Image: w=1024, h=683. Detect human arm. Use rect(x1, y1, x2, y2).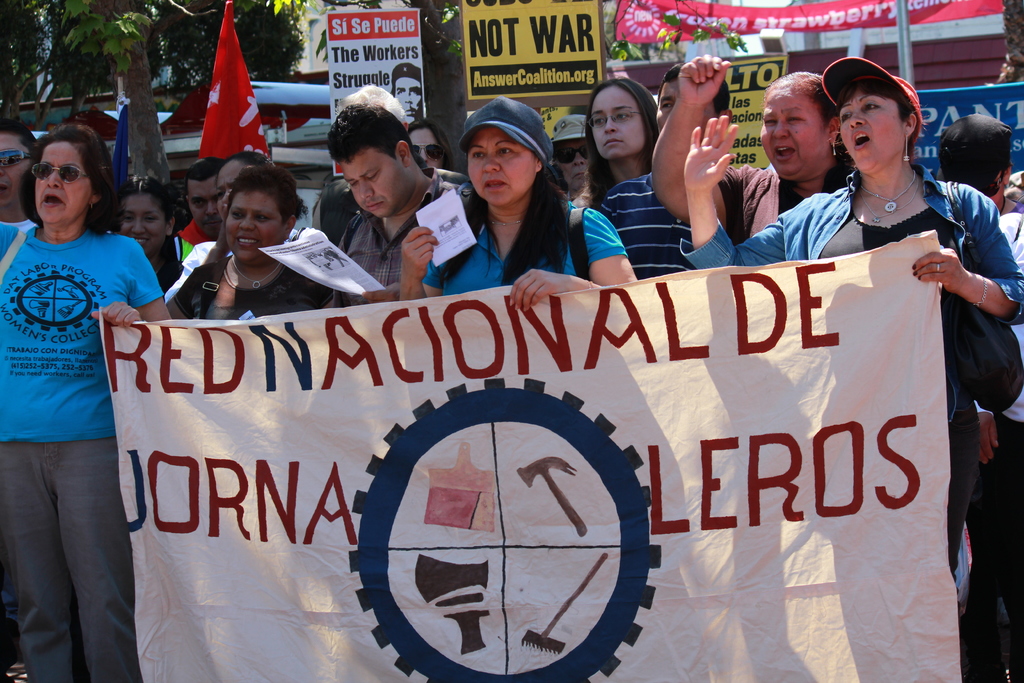
rect(906, 180, 1023, 329).
